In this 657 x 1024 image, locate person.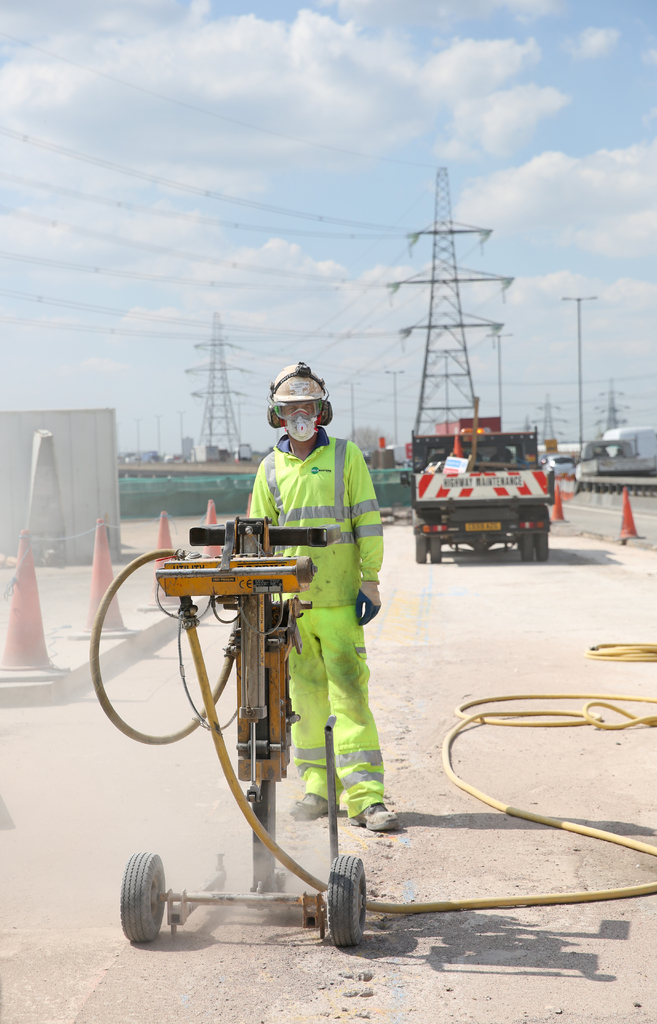
Bounding box: {"x1": 244, "y1": 369, "x2": 387, "y2": 890}.
